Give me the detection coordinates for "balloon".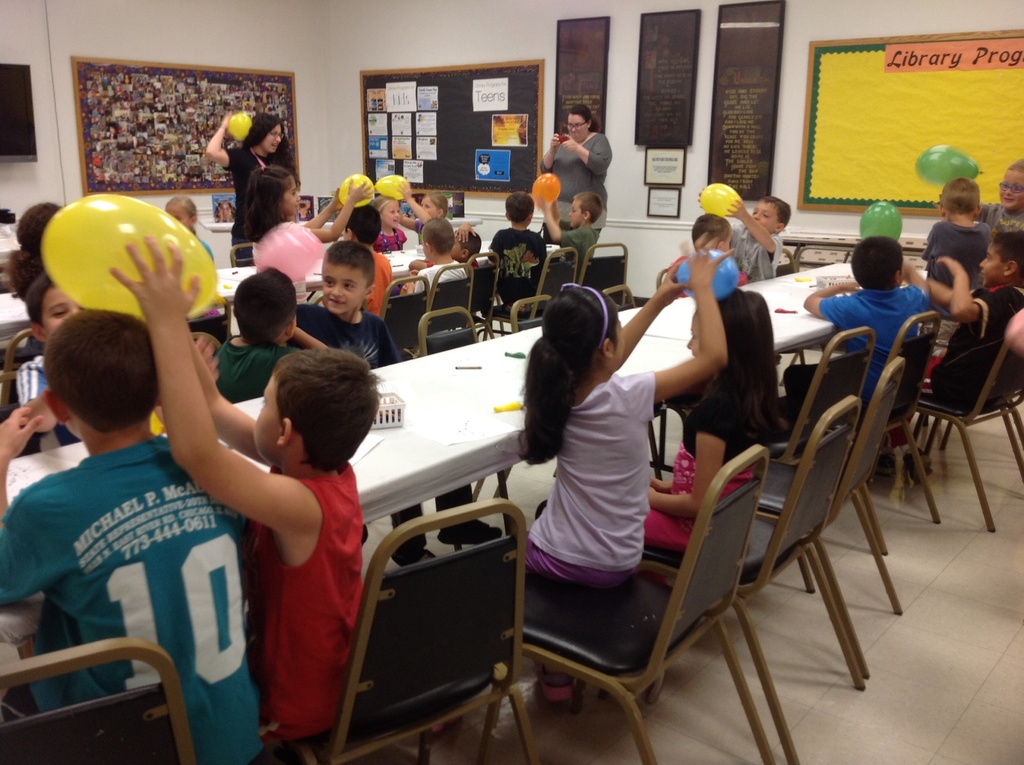
[531, 177, 563, 208].
